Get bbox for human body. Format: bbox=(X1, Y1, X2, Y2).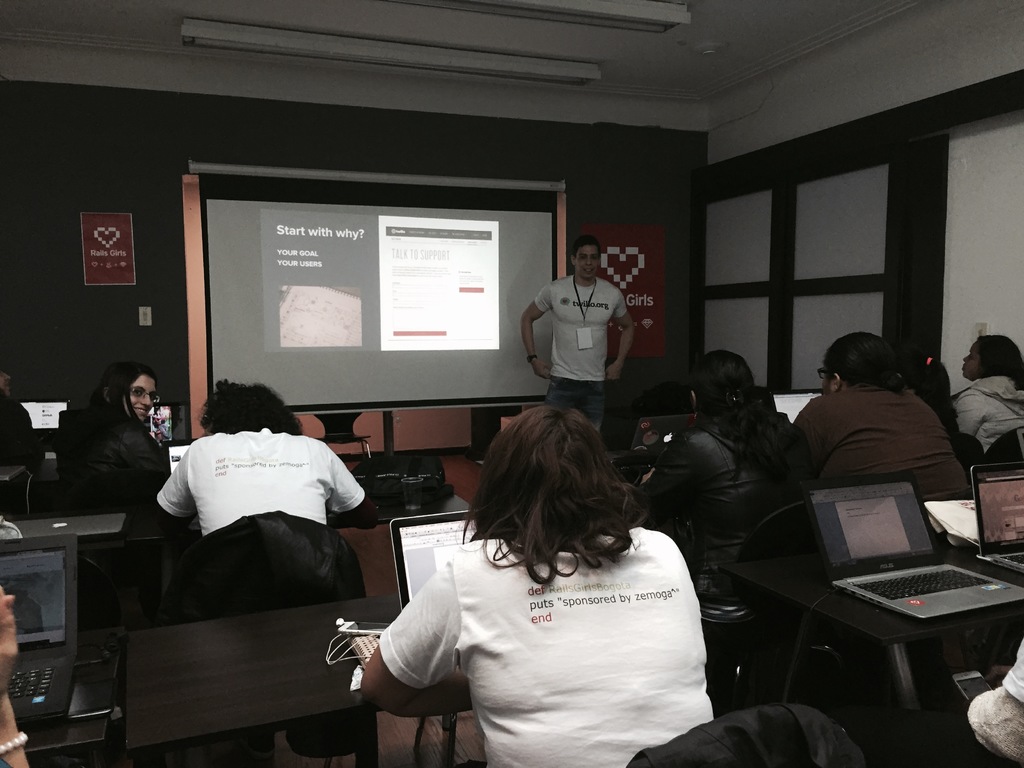
bbox=(65, 399, 164, 508).
